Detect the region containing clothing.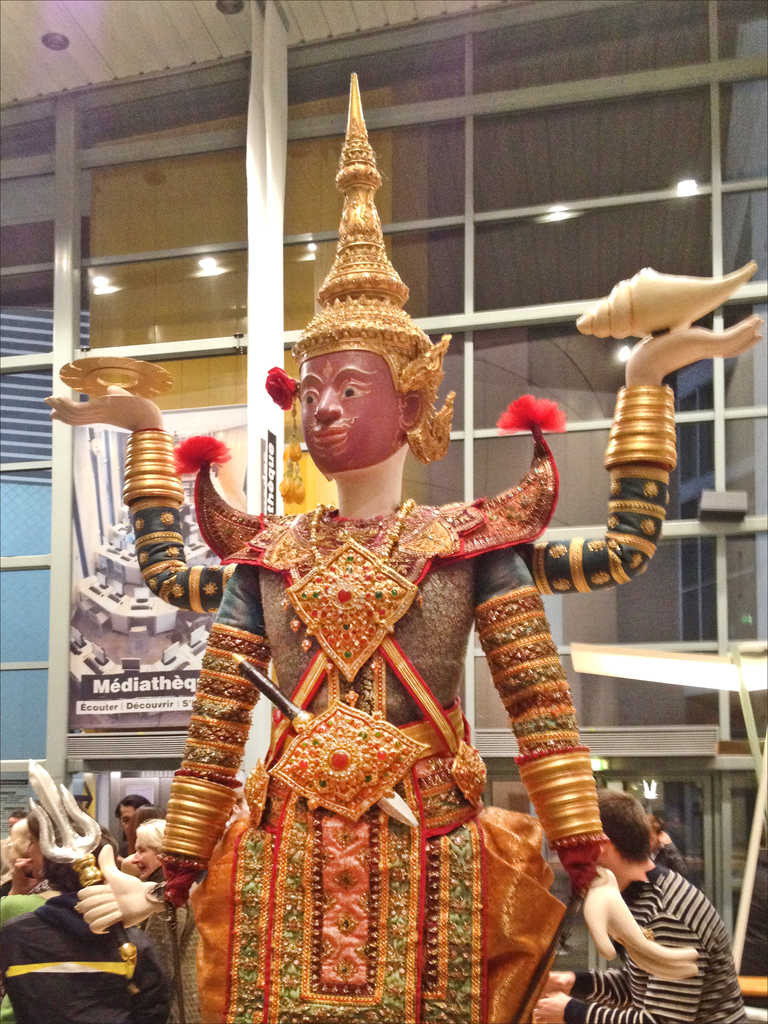
[142, 870, 177, 1019].
